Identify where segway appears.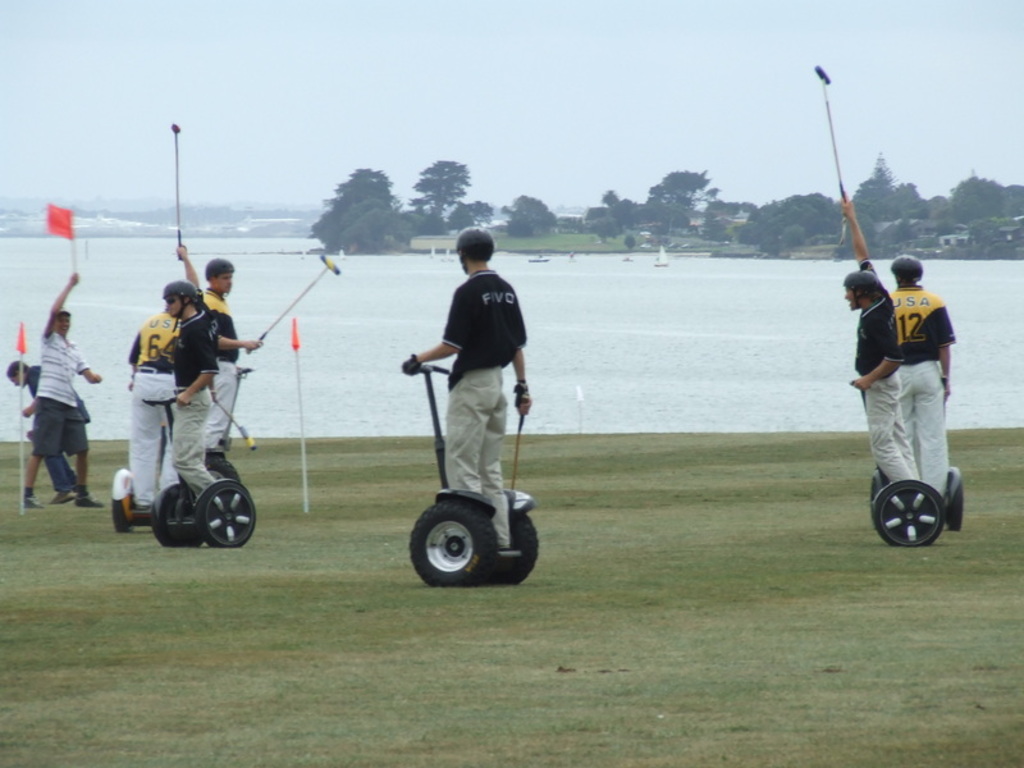
Appears at 849, 379, 948, 541.
